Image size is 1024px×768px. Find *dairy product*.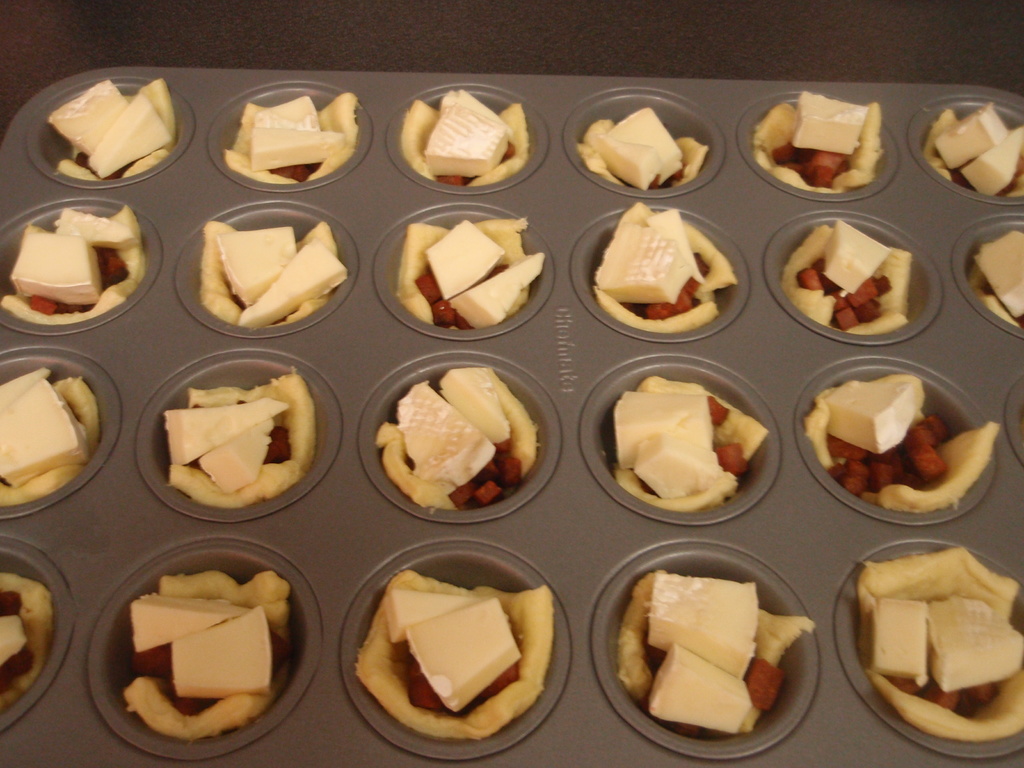
[left=831, top=379, right=923, bottom=457].
